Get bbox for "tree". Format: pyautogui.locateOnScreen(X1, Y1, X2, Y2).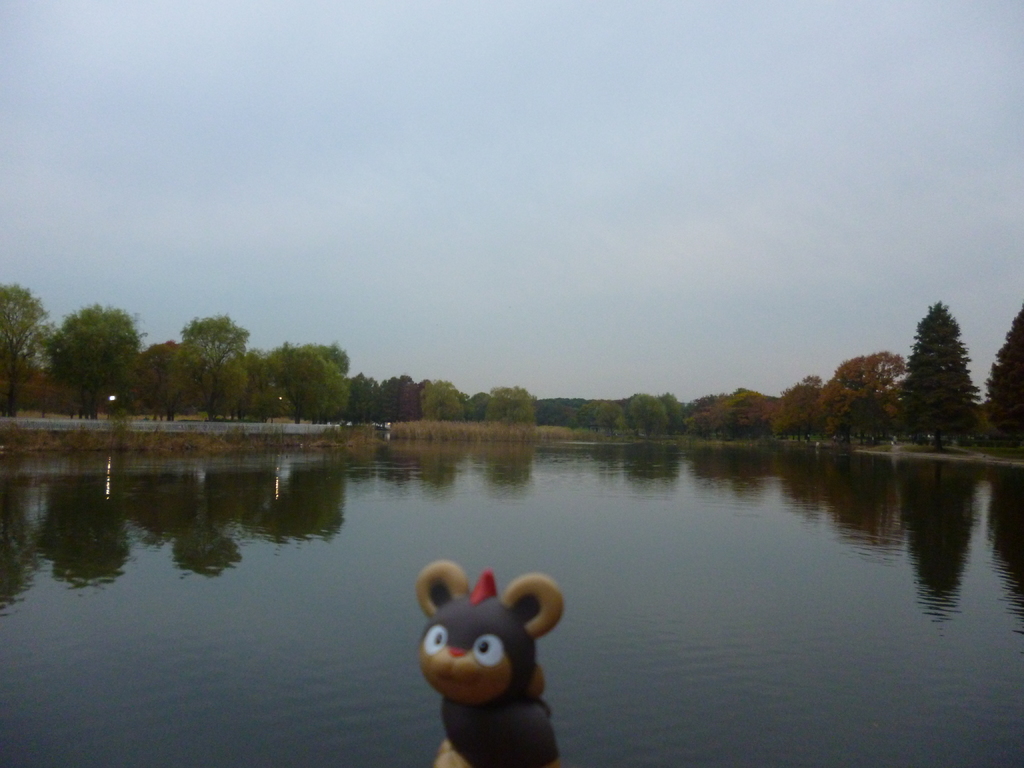
pyautogui.locateOnScreen(465, 392, 495, 426).
